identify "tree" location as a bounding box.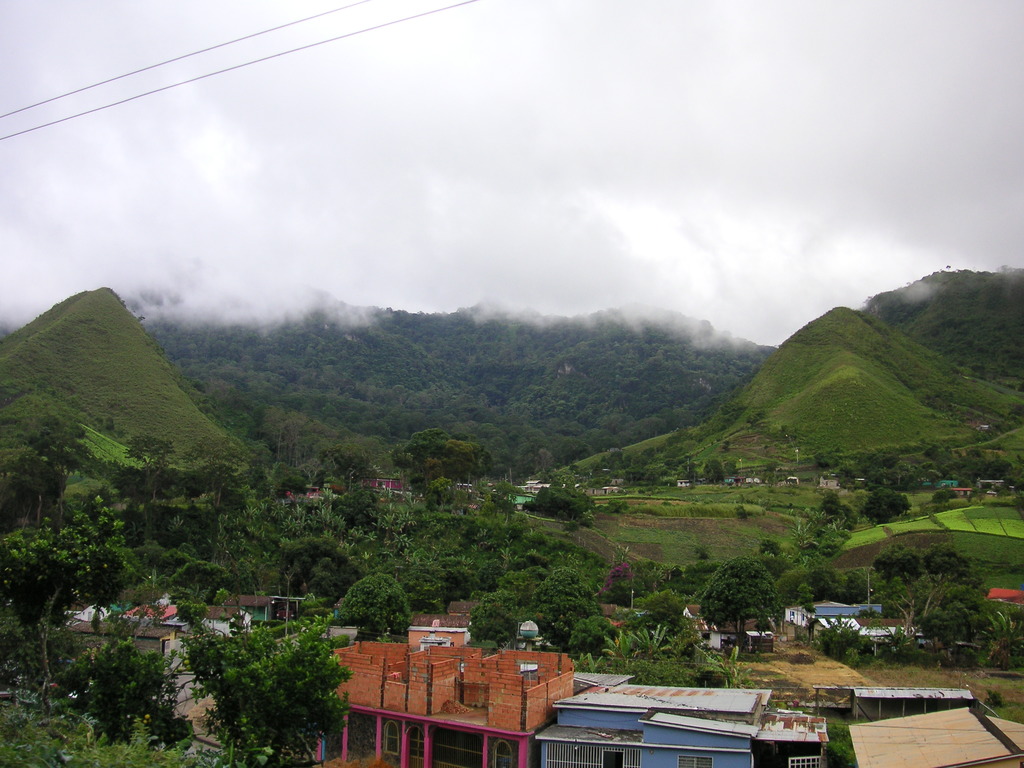
[x1=824, y1=486, x2=838, y2=523].
